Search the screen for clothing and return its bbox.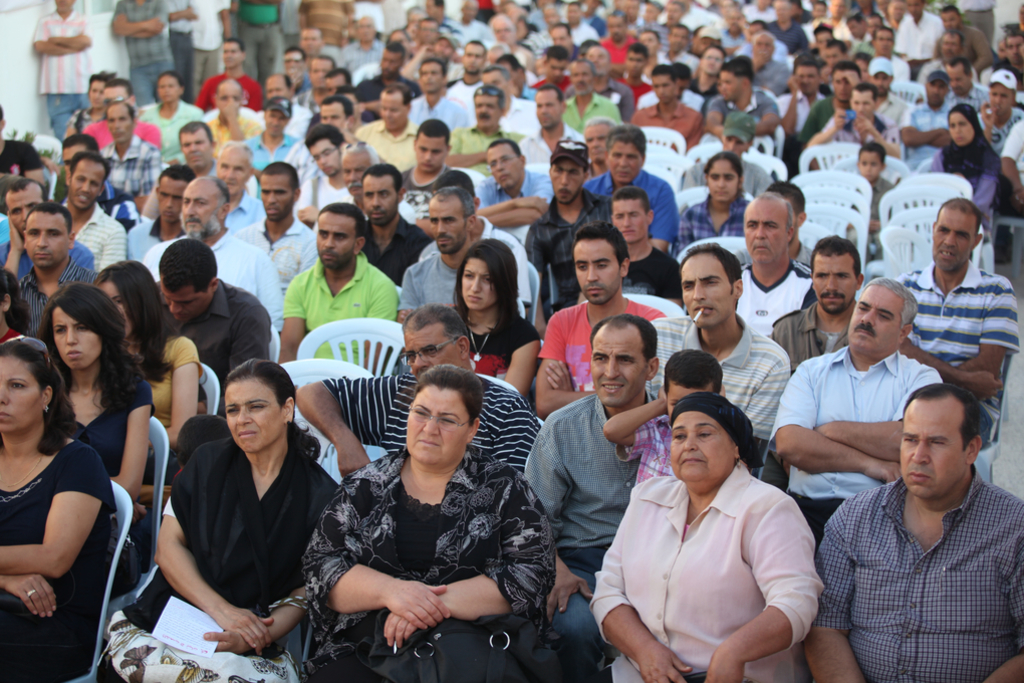
Found: l=301, t=447, r=556, b=682.
